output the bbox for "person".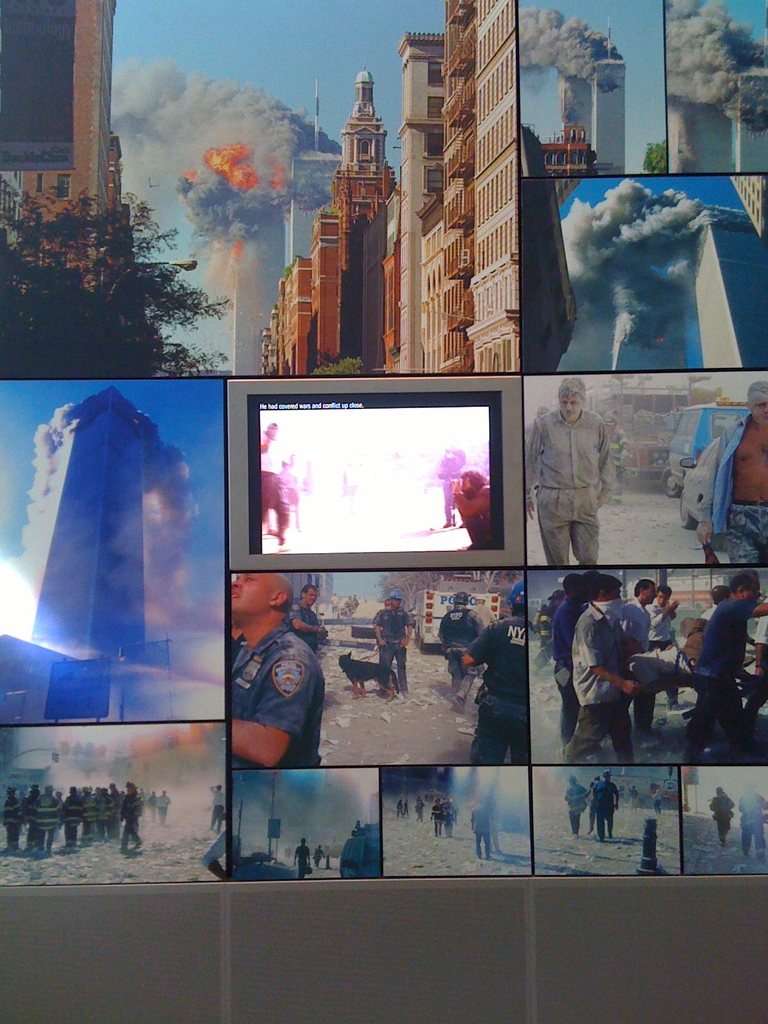
x1=681 y1=375 x2=765 y2=566.
